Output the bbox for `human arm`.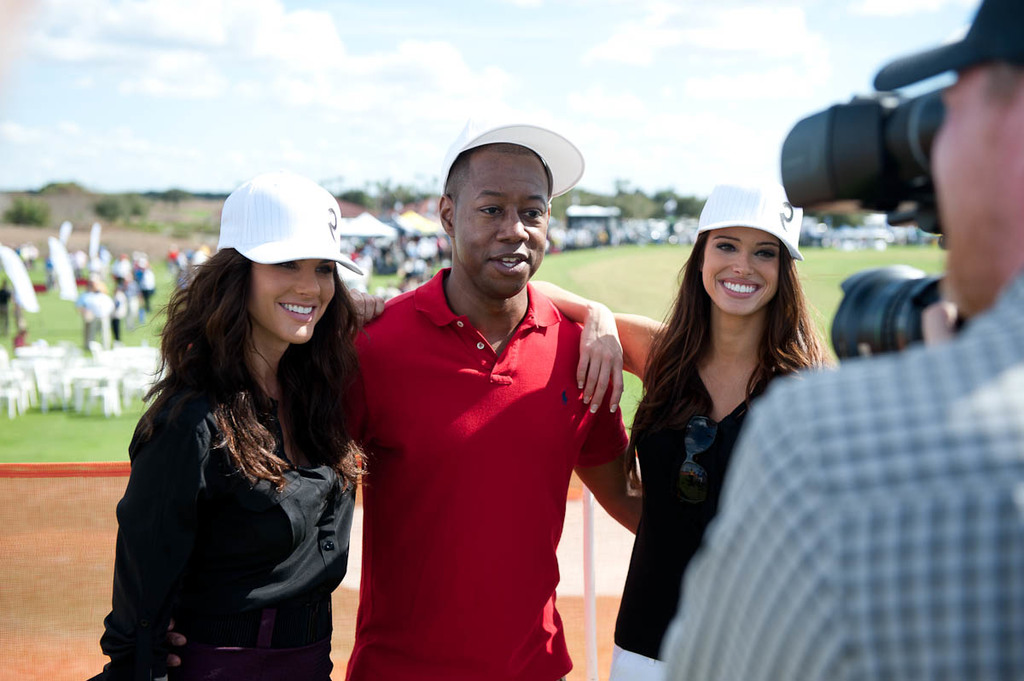
<region>300, 359, 377, 559</region>.
